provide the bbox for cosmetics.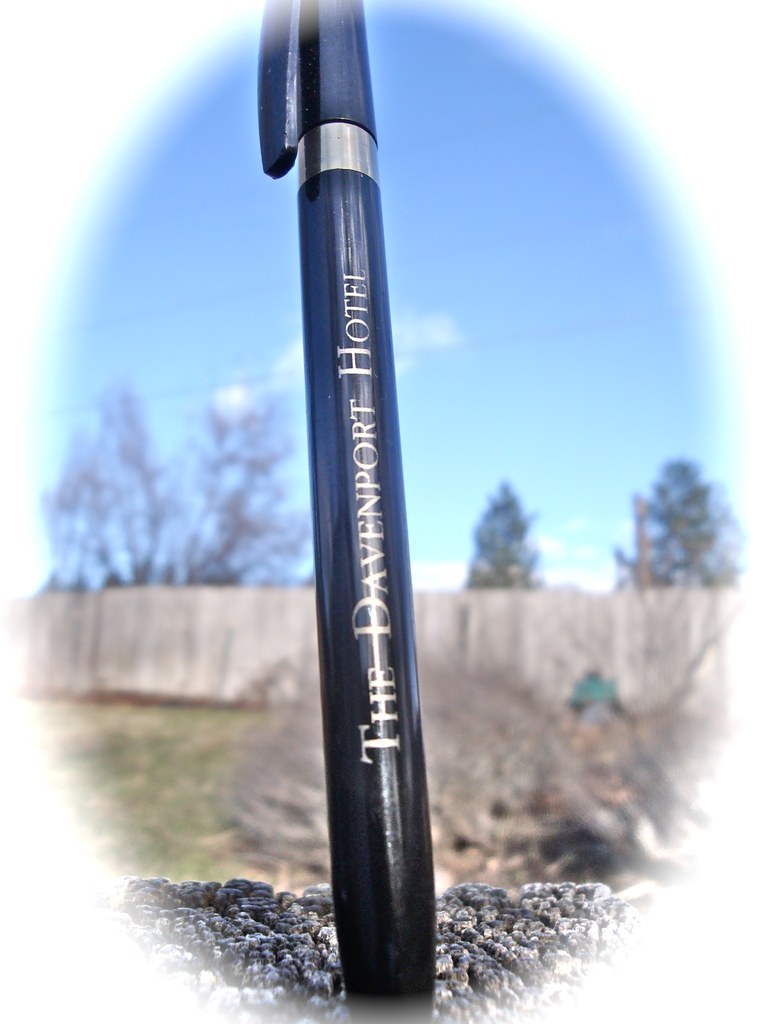
227,111,489,904.
